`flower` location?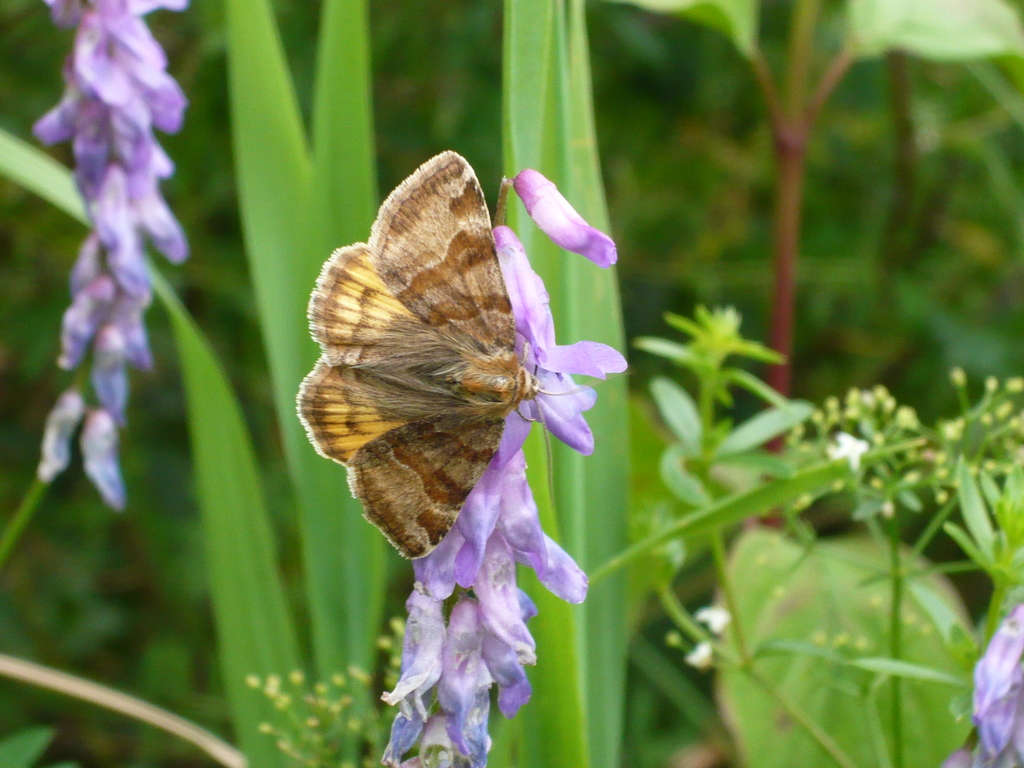
(694, 606, 732, 638)
